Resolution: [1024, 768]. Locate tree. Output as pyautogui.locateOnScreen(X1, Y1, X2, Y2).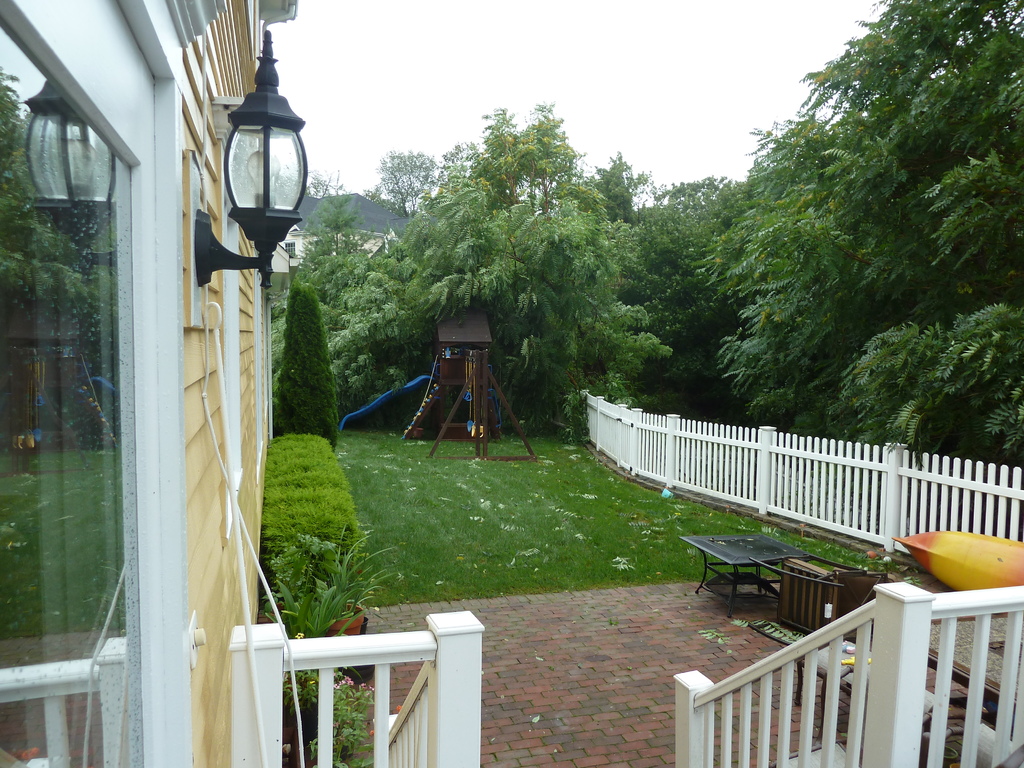
pyautogui.locateOnScreen(259, 260, 340, 441).
